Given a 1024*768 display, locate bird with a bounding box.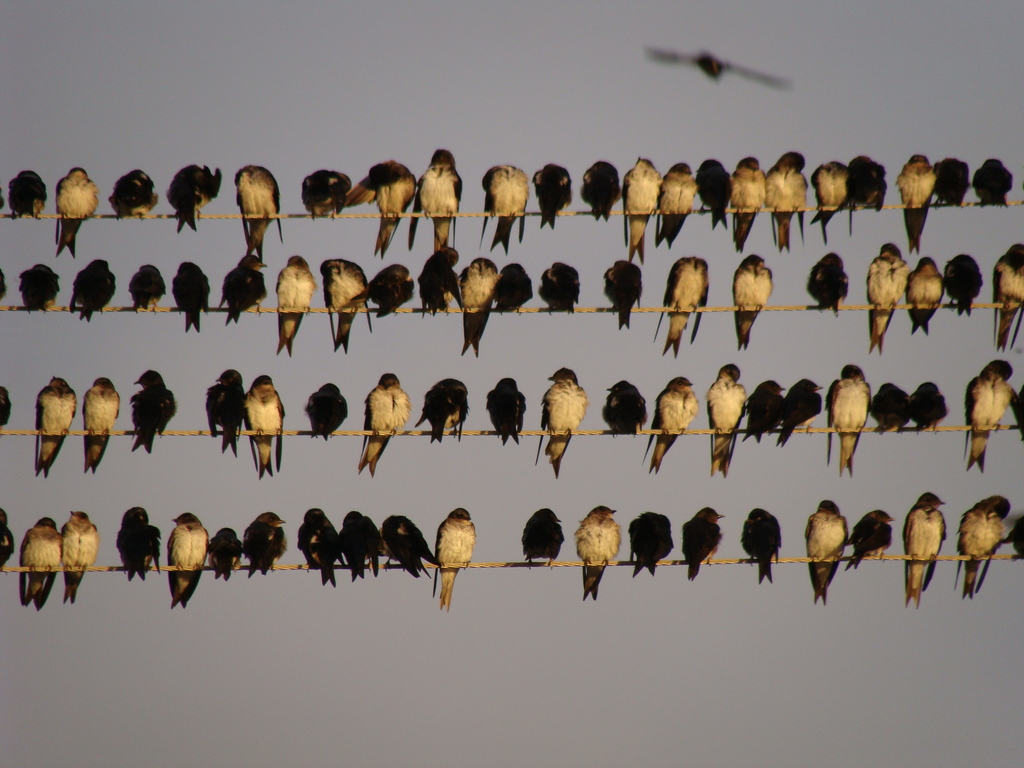
Located: [x1=599, y1=381, x2=654, y2=443].
